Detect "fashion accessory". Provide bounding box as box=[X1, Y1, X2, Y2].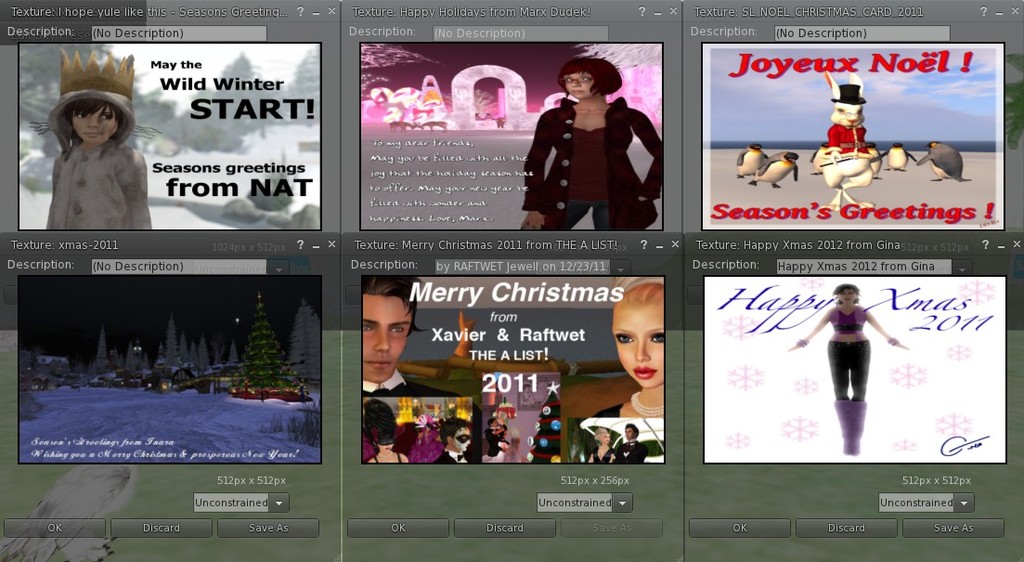
box=[628, 393, 664, 421].
